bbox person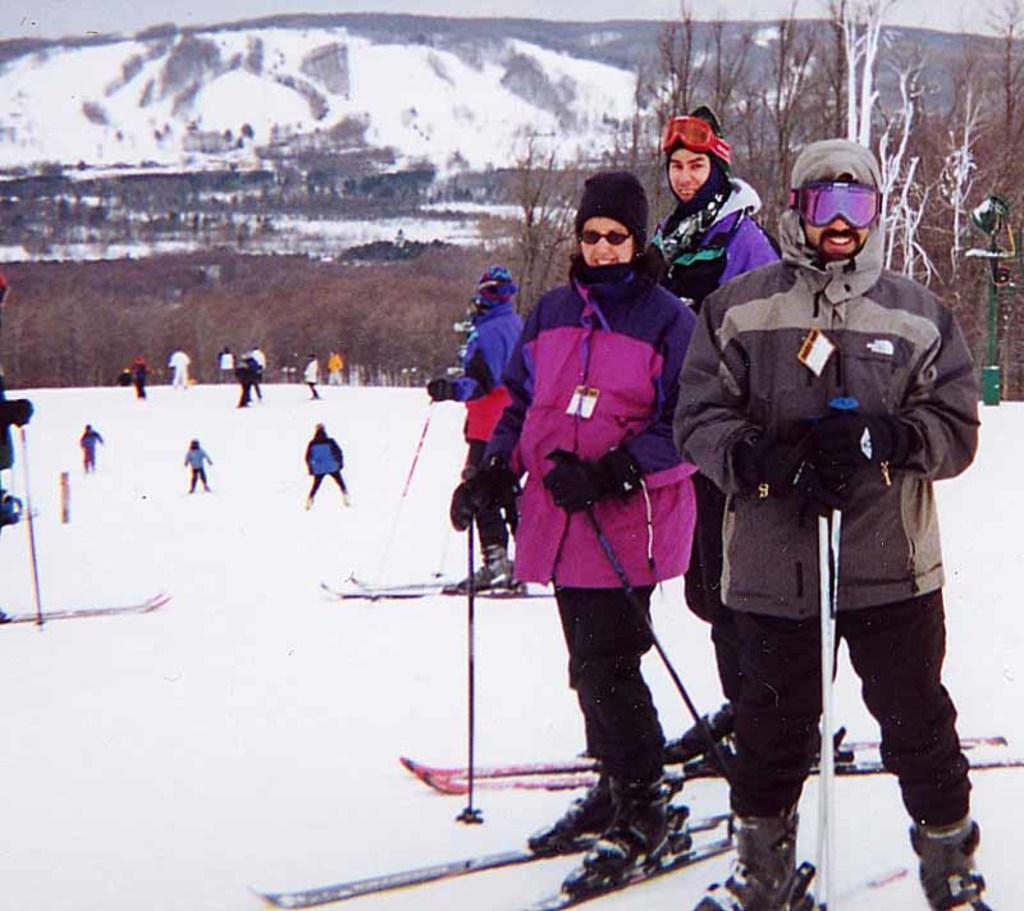
234,347,253,406
